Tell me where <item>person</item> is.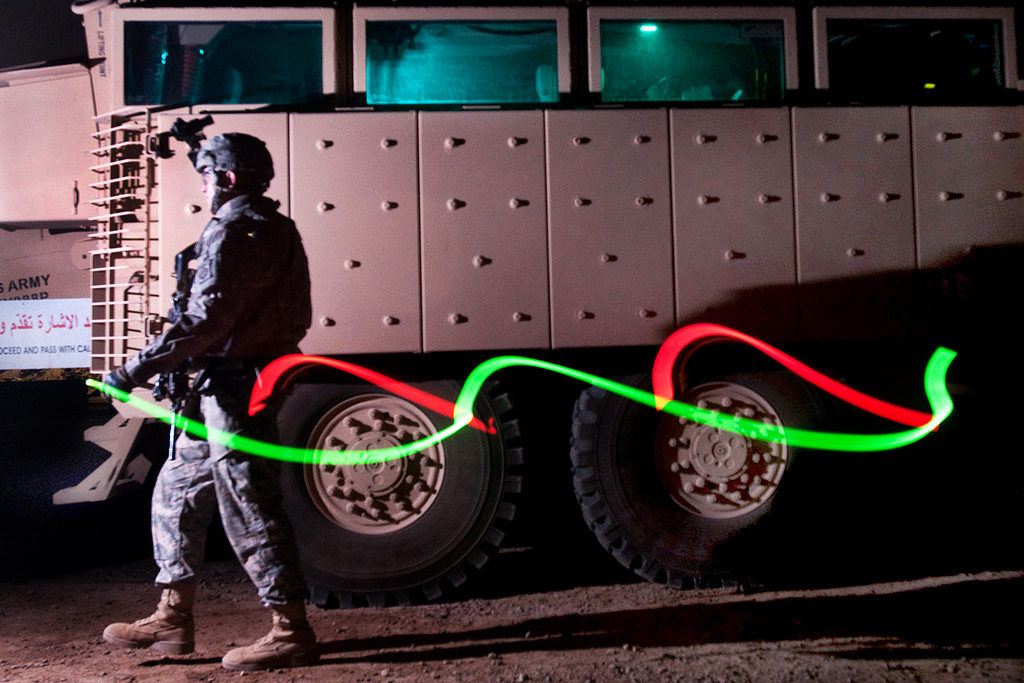
<item>person</item> is at select_region(111, 144, 323, 655).
